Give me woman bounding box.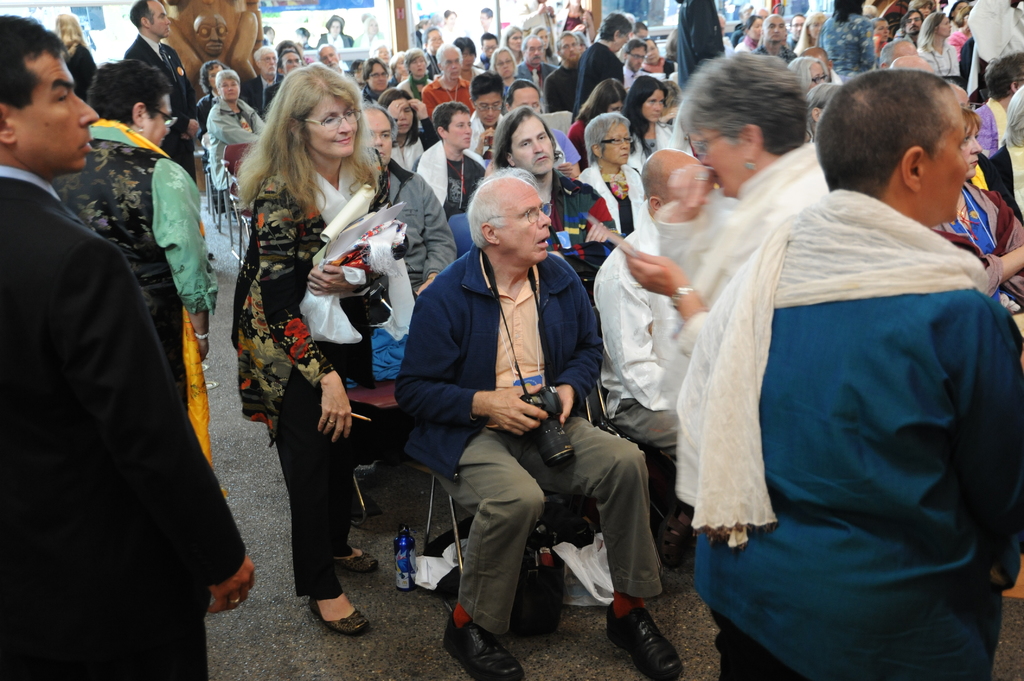
BBox(566, 77, 629, 162).
